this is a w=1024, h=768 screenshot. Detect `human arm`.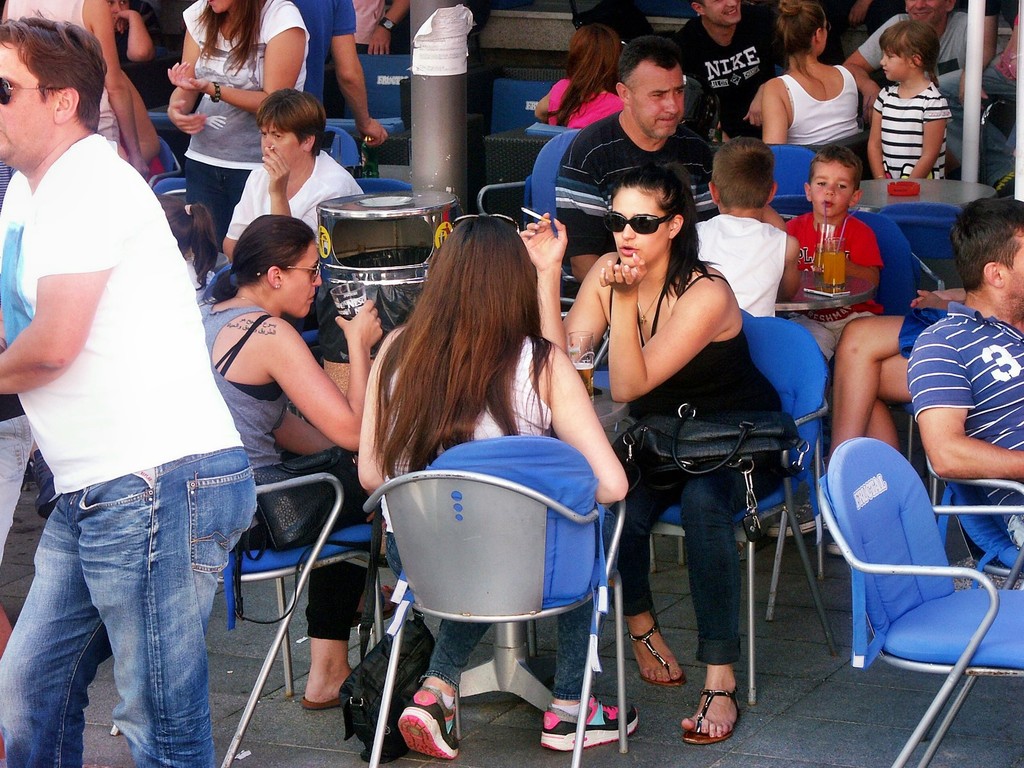
l=223, t=173, r=257, b=269.
